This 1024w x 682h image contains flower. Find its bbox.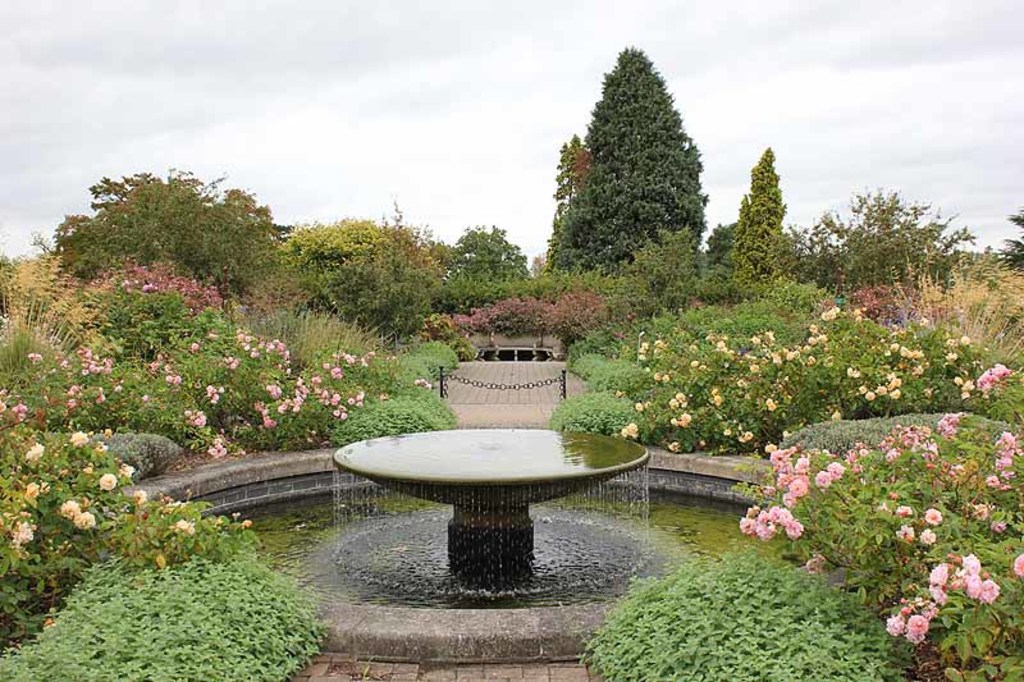
detection(26, 481, 40, 498).
